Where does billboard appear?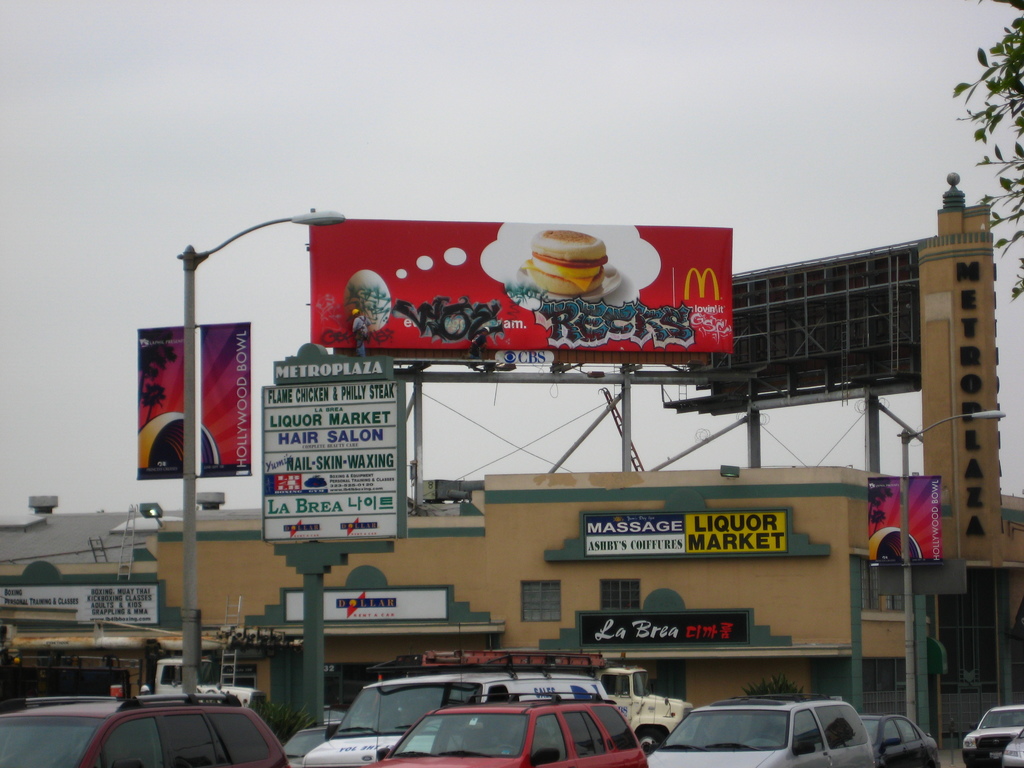
Appears at bbox(260, 381, 401, 539).
